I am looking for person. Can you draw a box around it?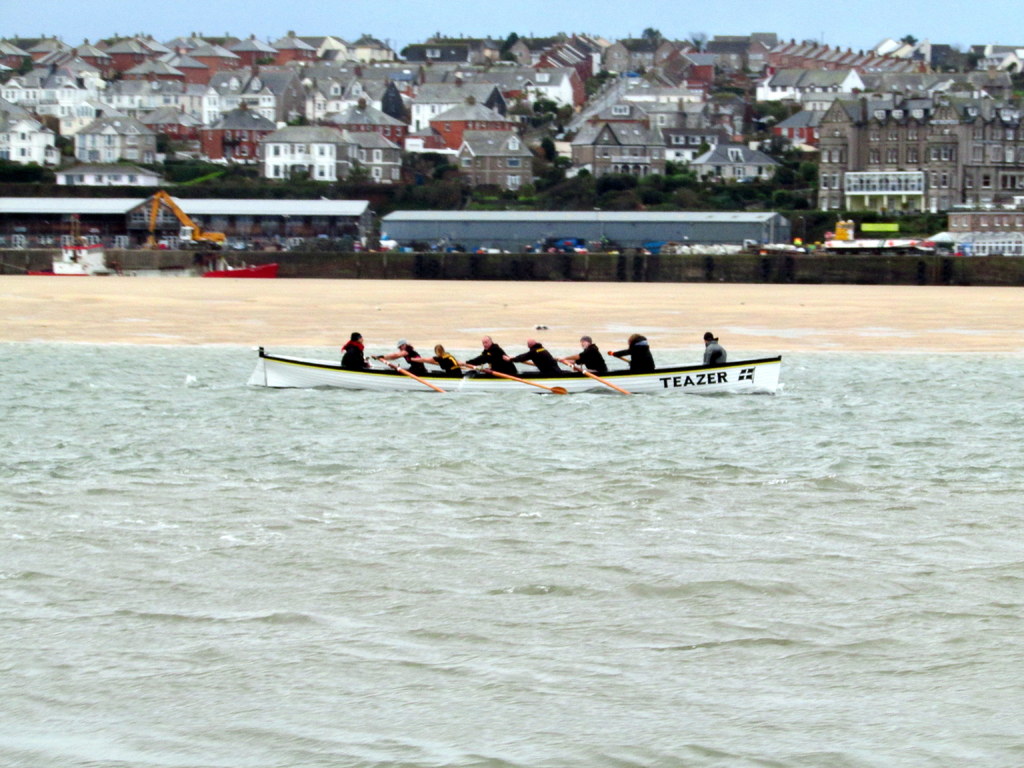
Sure, the bounding box is region(702, 332, 728, 367).
